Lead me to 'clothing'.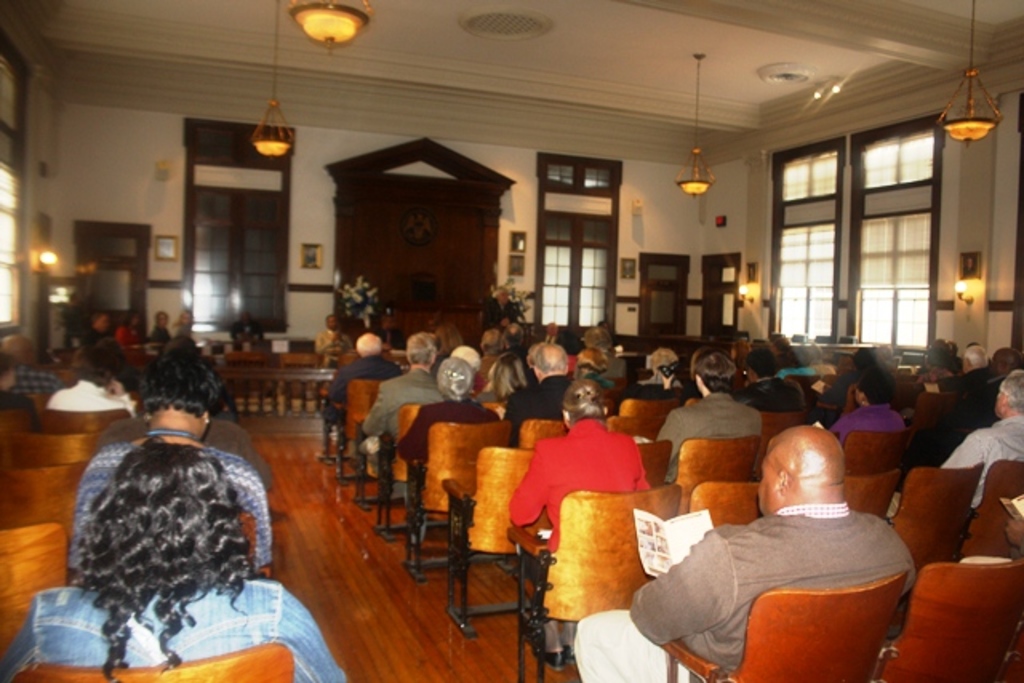
Lead to [x1=838, y1=395, x2=893, y2=465].
